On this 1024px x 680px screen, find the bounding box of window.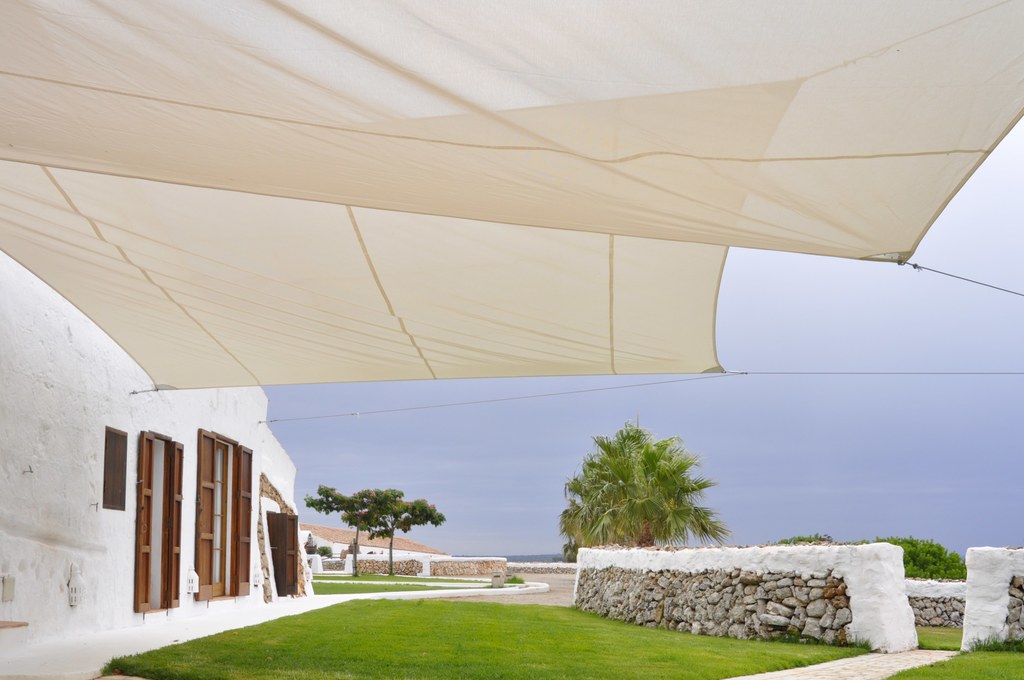
Bounding box: [99,423,122,510].
